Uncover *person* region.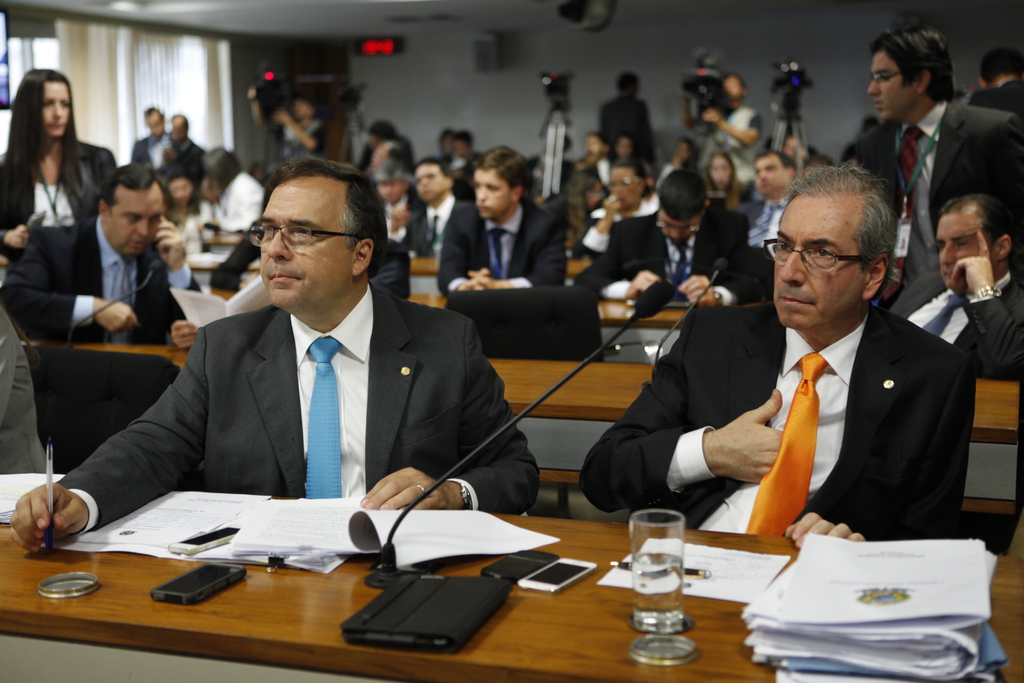
Uncovered: [371, 158, 416, 251].
